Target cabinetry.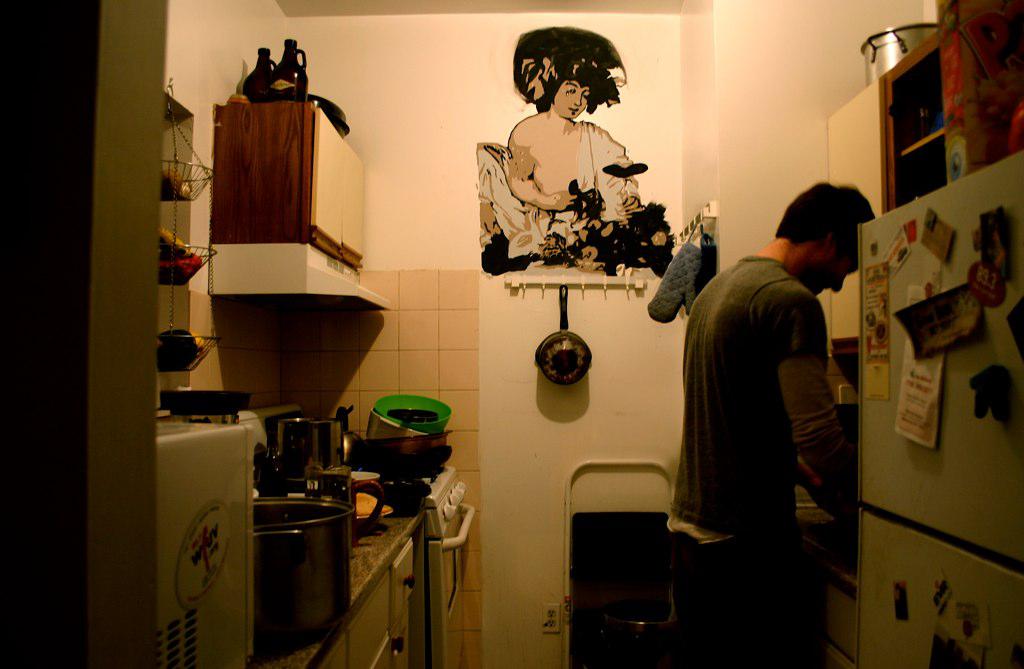
Target region: {"x1": 798, "y1": 493, "x2": 863, "y2": 666}.
